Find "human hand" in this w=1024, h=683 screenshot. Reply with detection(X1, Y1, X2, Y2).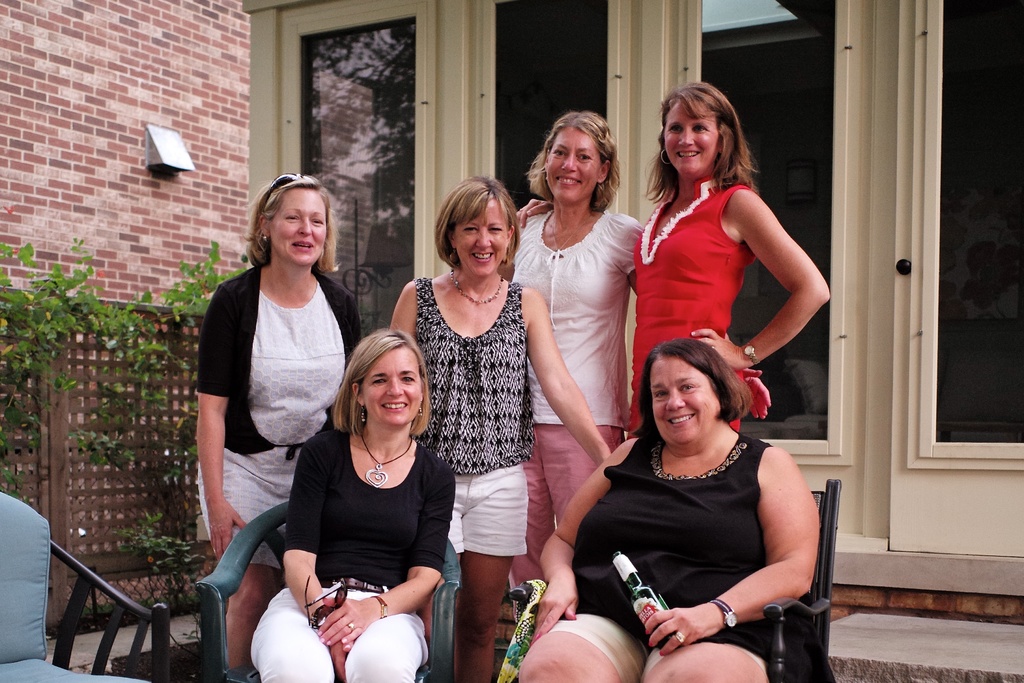
detection(525, 574, 581, 652).
